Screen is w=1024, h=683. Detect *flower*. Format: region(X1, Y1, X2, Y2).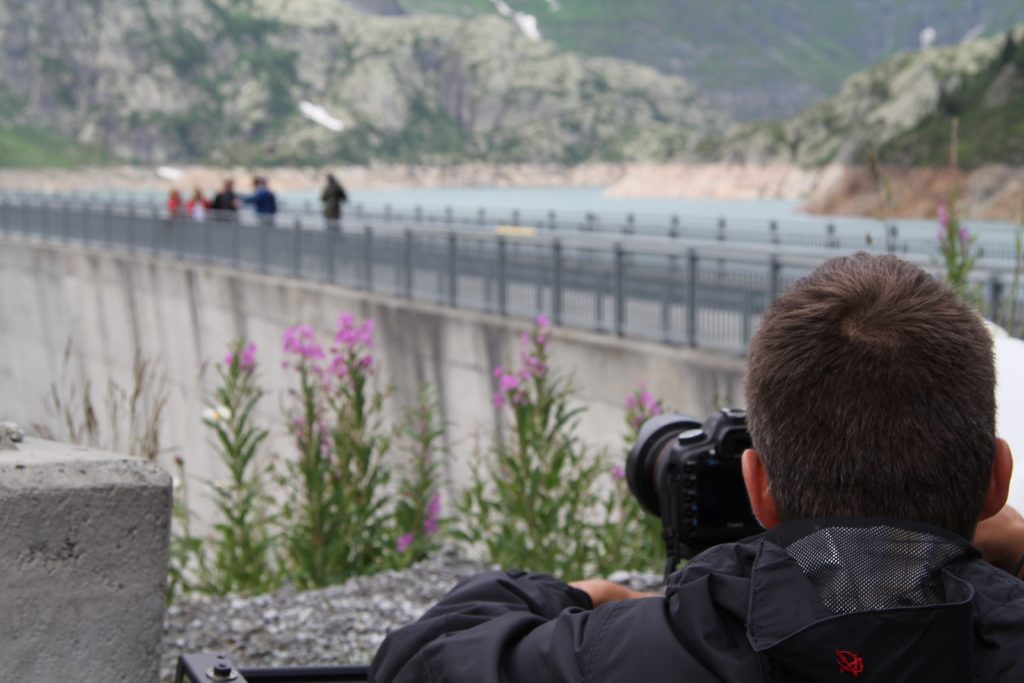
region(495, 366, 521, 392).
